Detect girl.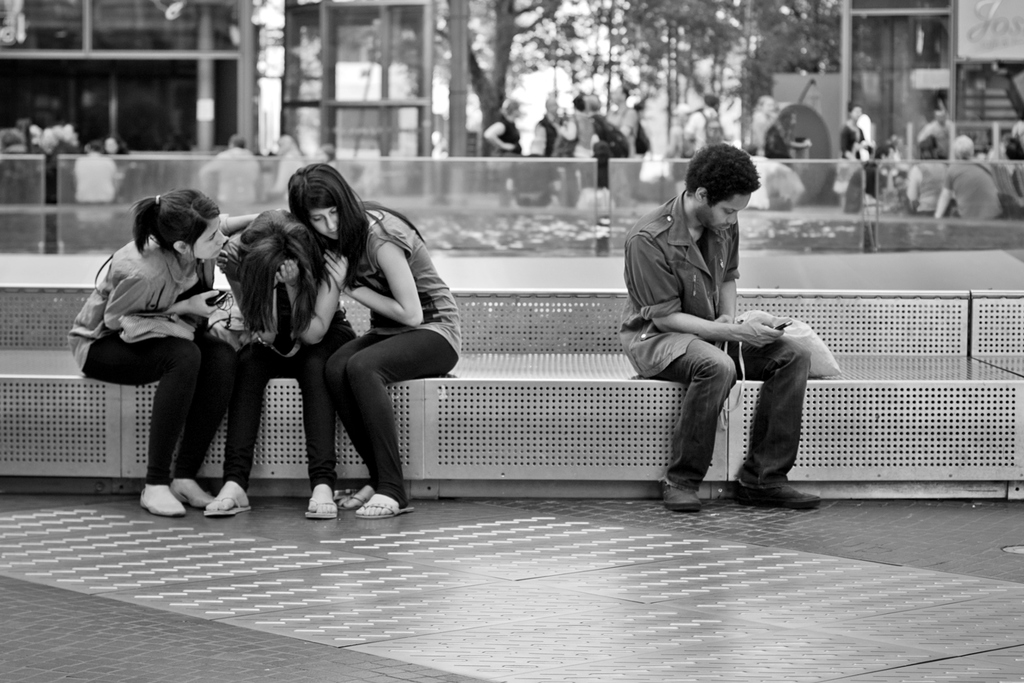
Detected at bbox=[202, 206, 365, 518].
